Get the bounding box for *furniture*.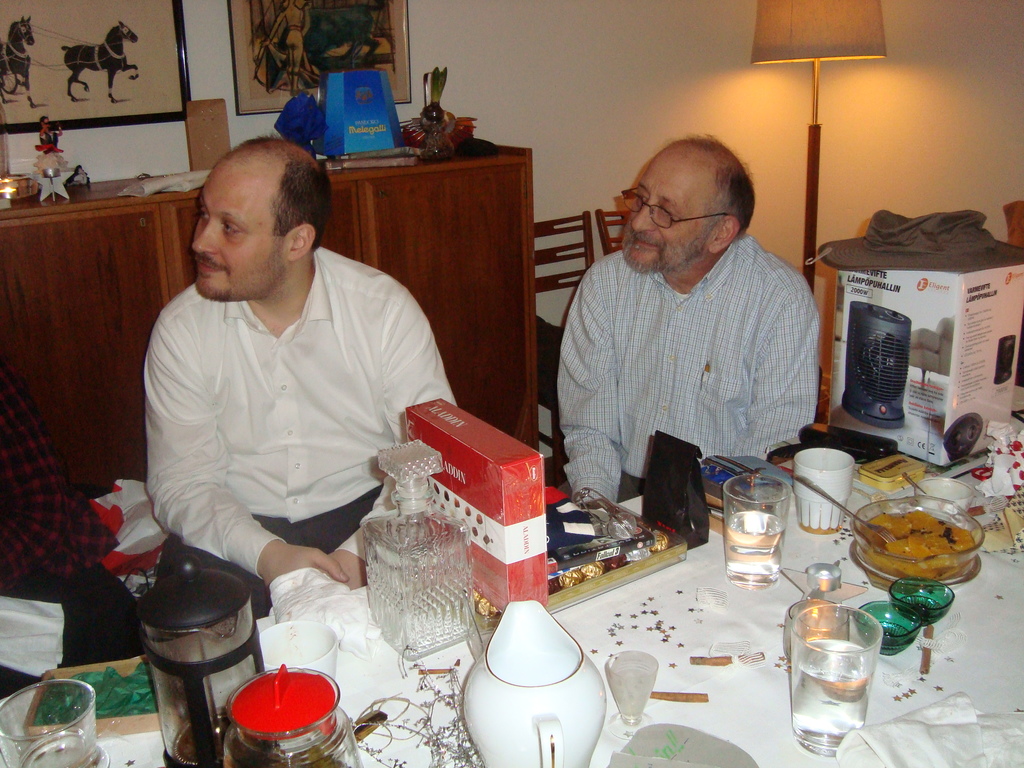
595:205:630:254.
